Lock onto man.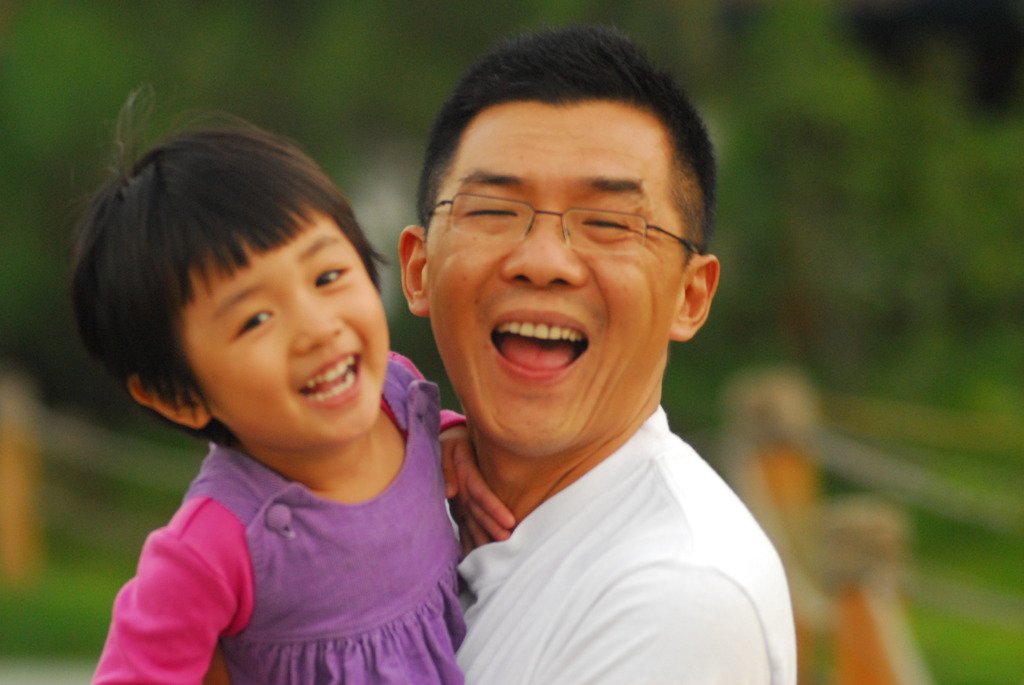
Locked: 330/48/851/677.
